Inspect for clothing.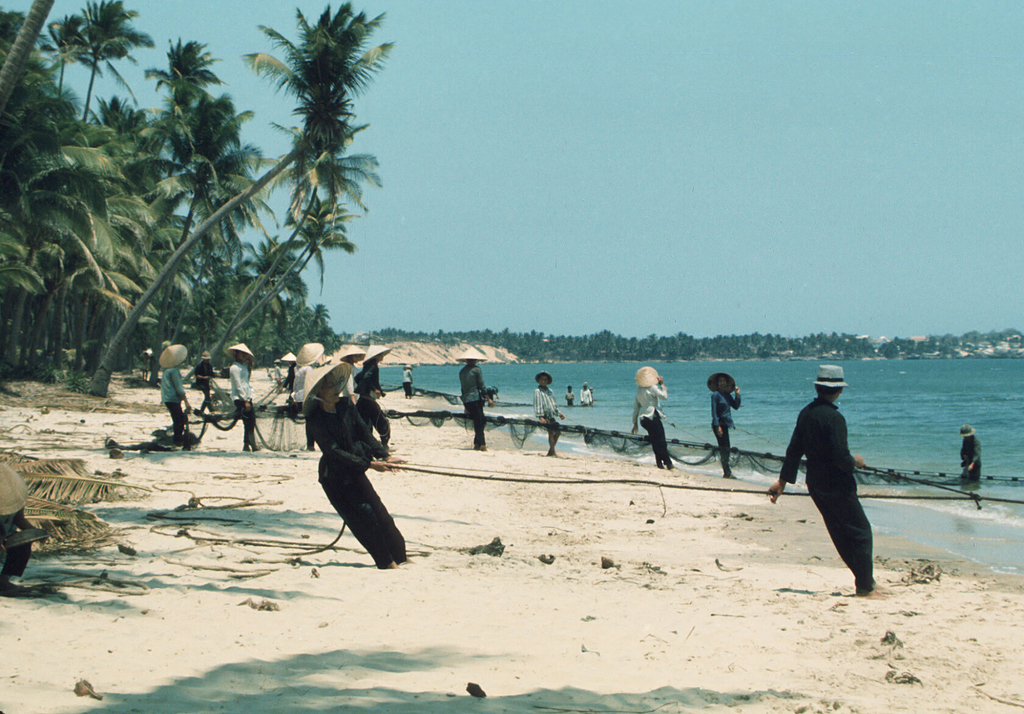
Inspection: select_region(160, 376, 189, 433).
